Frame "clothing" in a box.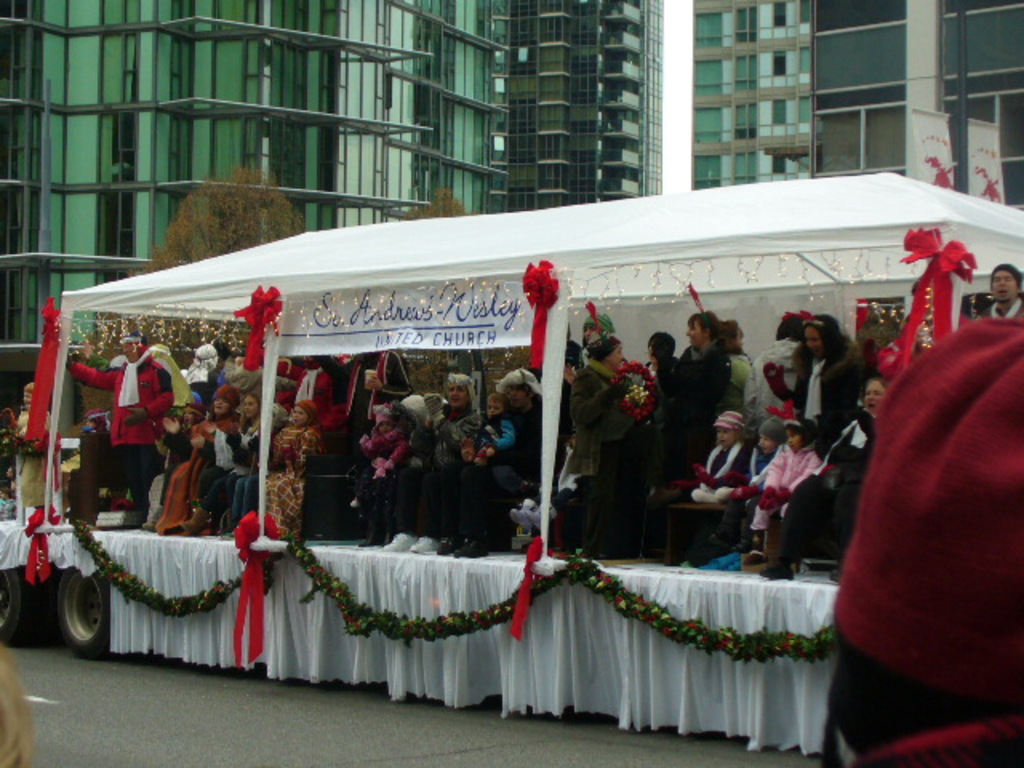
x1=243, y1=429, x2=323, y2=525.
